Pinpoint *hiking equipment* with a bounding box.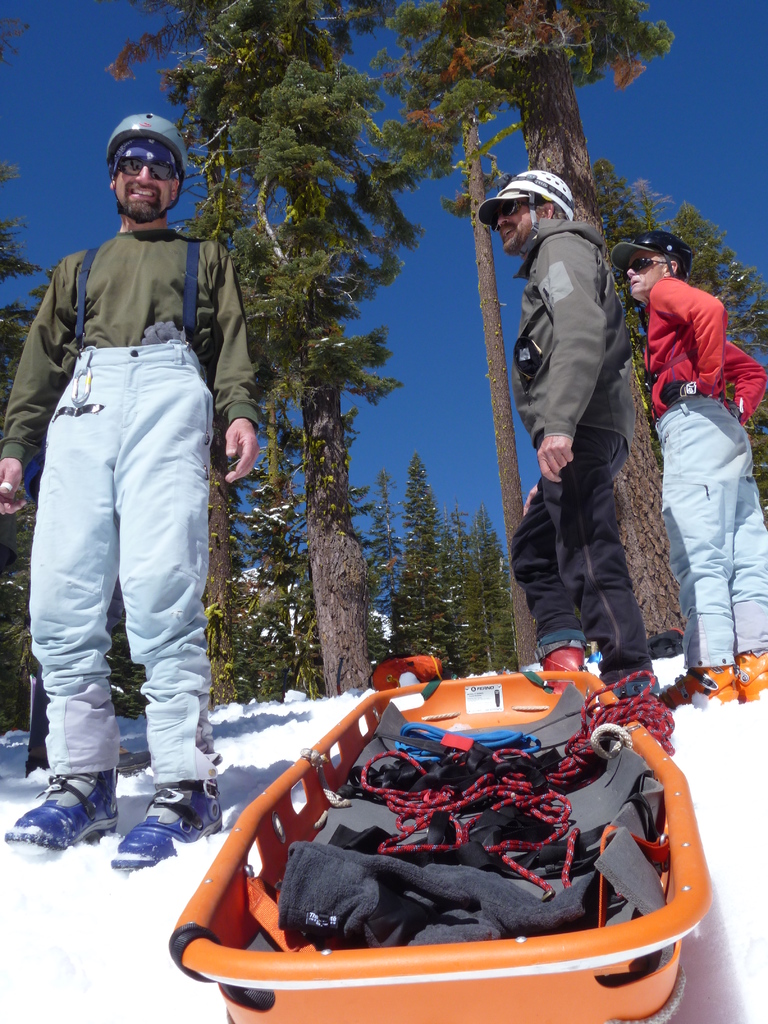
l=473, t=166, r=575, b=253.
